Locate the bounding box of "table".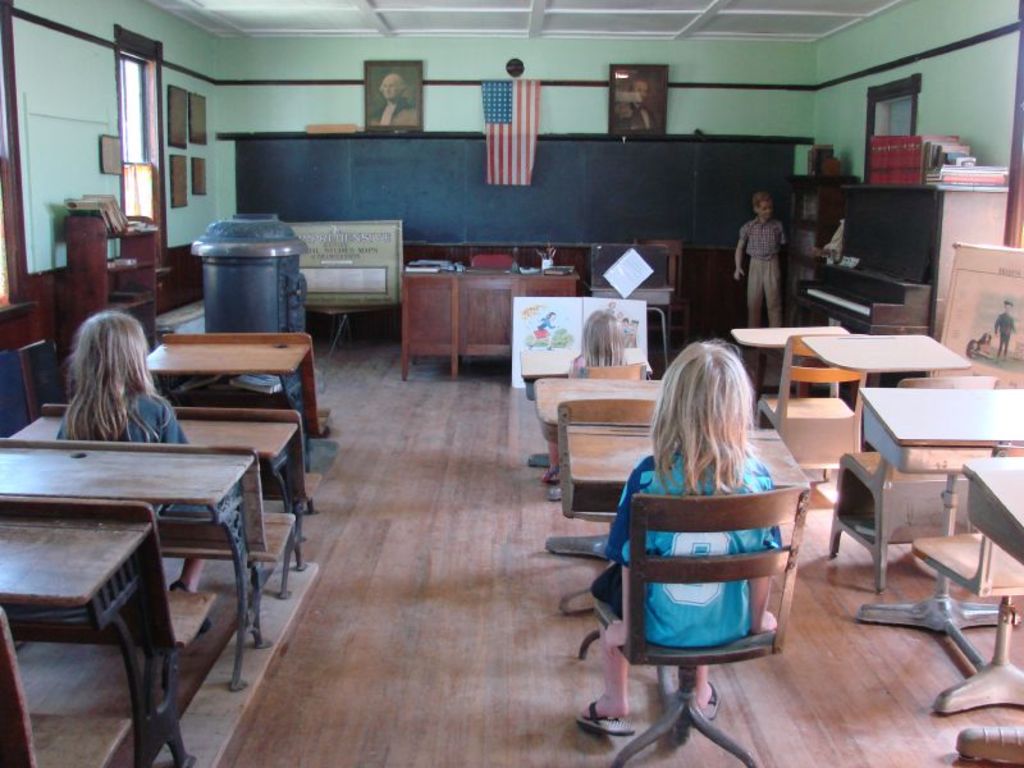
Bounding box: detection(804, 325, 969, 369).
